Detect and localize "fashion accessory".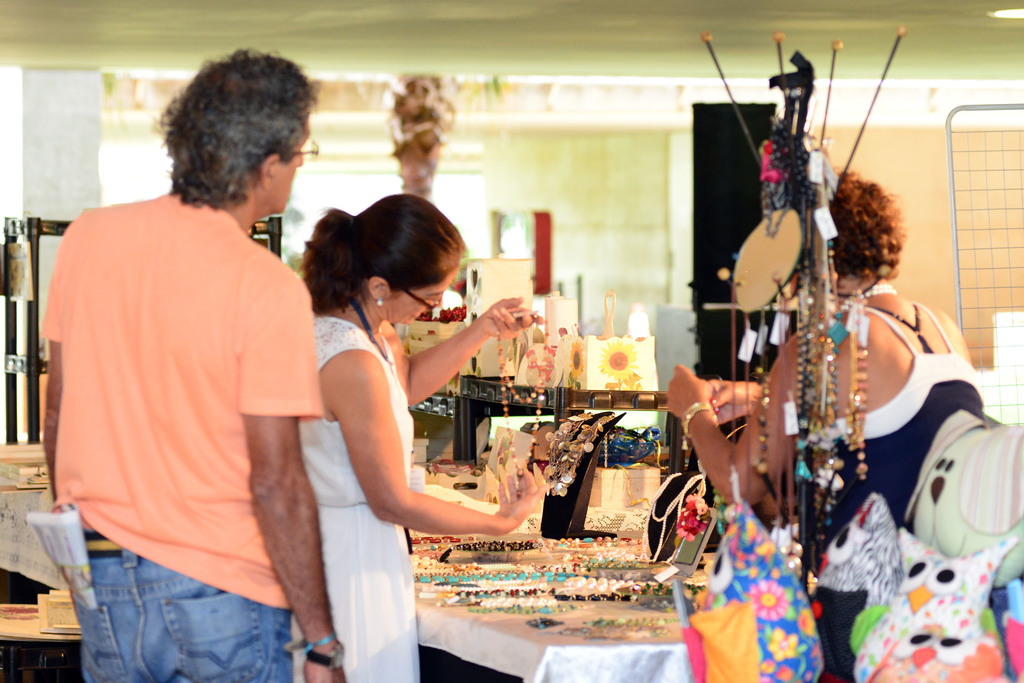
Localized at select_region(492, 313, 556, 484).
